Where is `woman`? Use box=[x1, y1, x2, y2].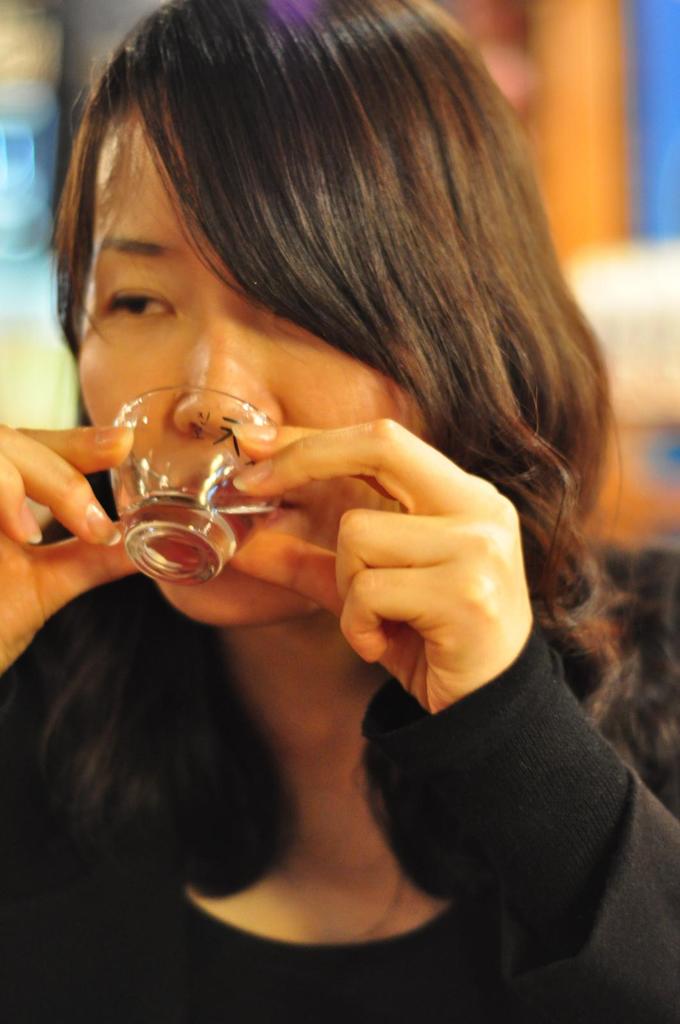
box=[0, 0, 679, 1023].
